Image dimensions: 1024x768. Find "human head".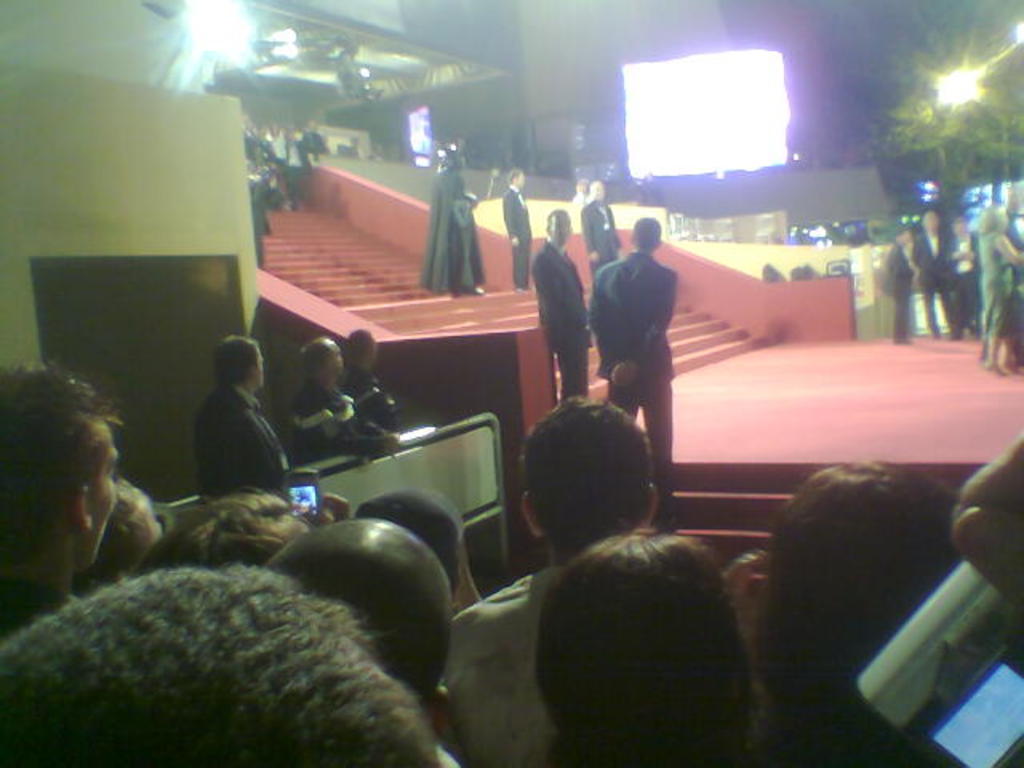
{"x1": 0, "y1": 563, "x2": 464, "y2": 766}.
